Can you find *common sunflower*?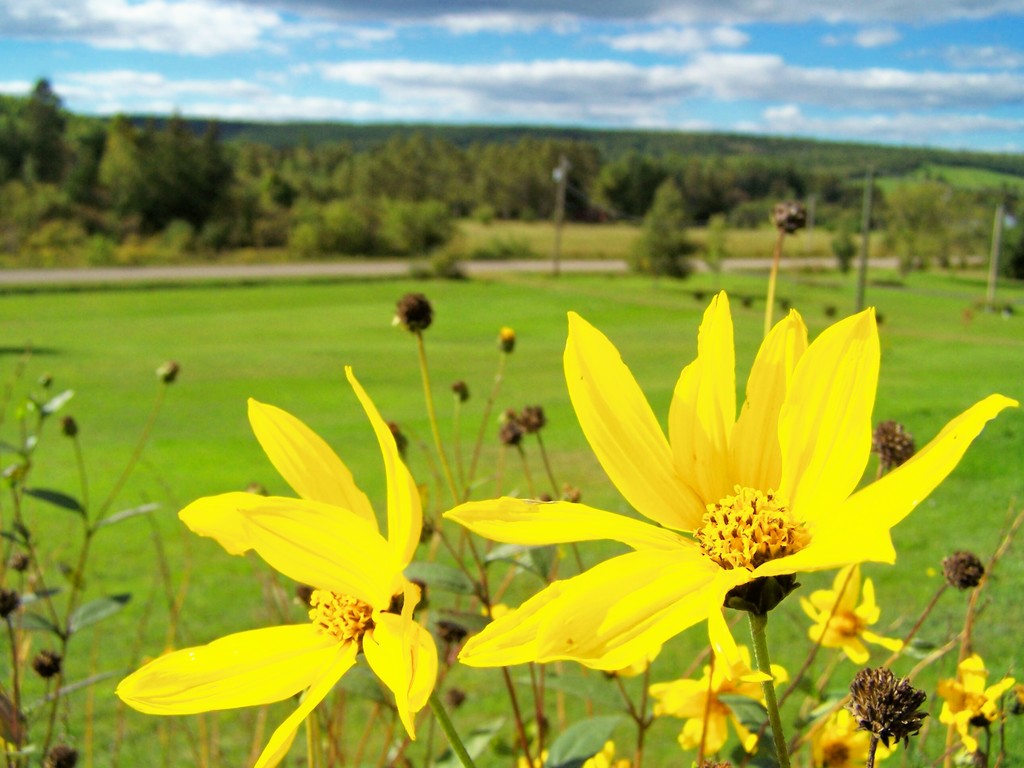
Yes, bounding box: select_region(431, 282, 1023, 724).
